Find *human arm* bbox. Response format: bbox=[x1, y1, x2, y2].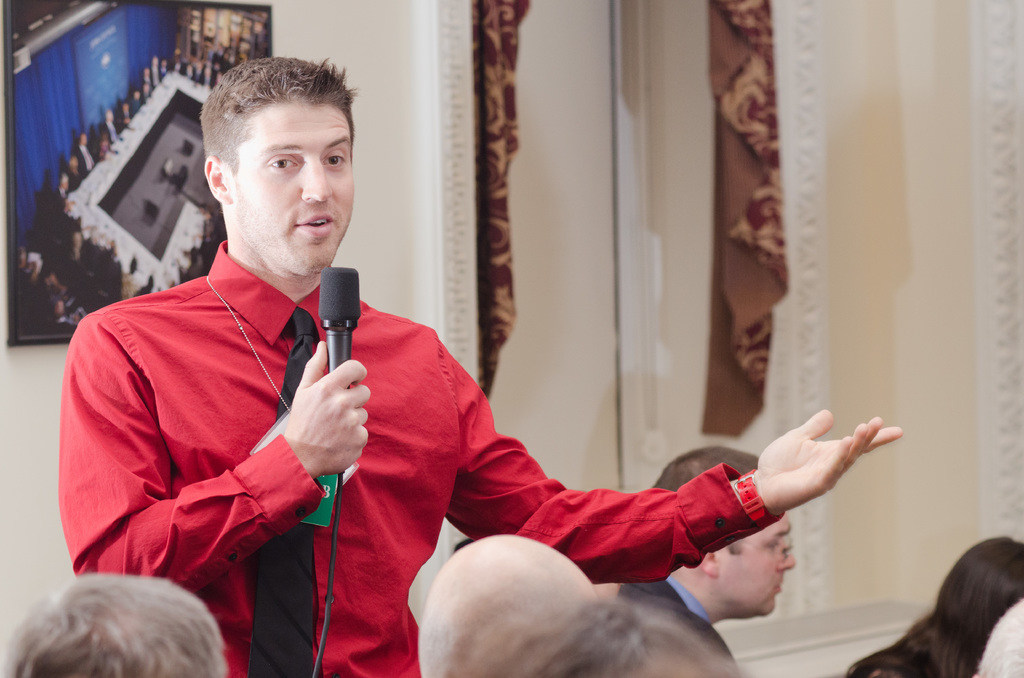
bbox=[440, 335, 902, 588].
